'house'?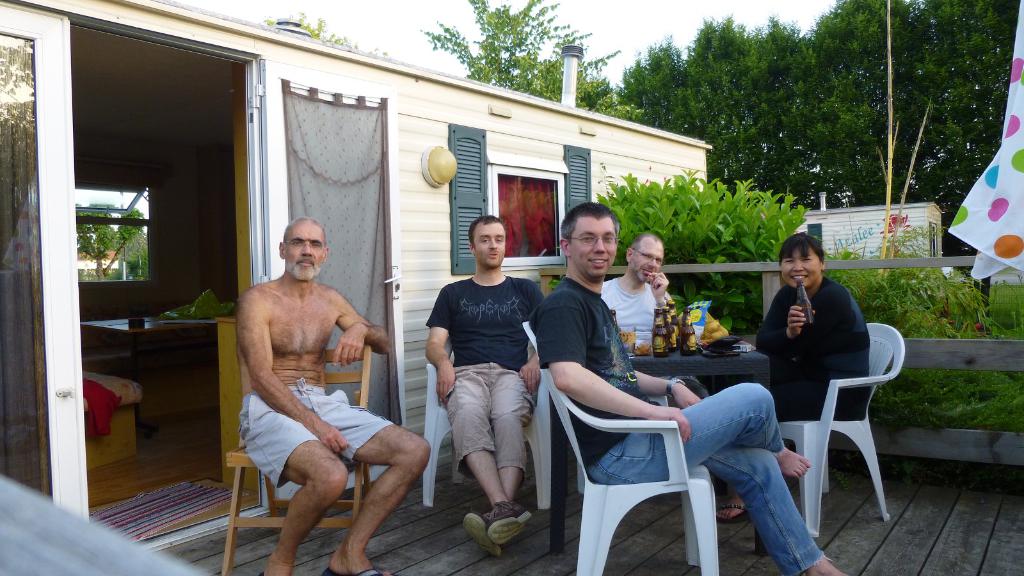
<bbox>33, 43, 314, 524</bbox>
